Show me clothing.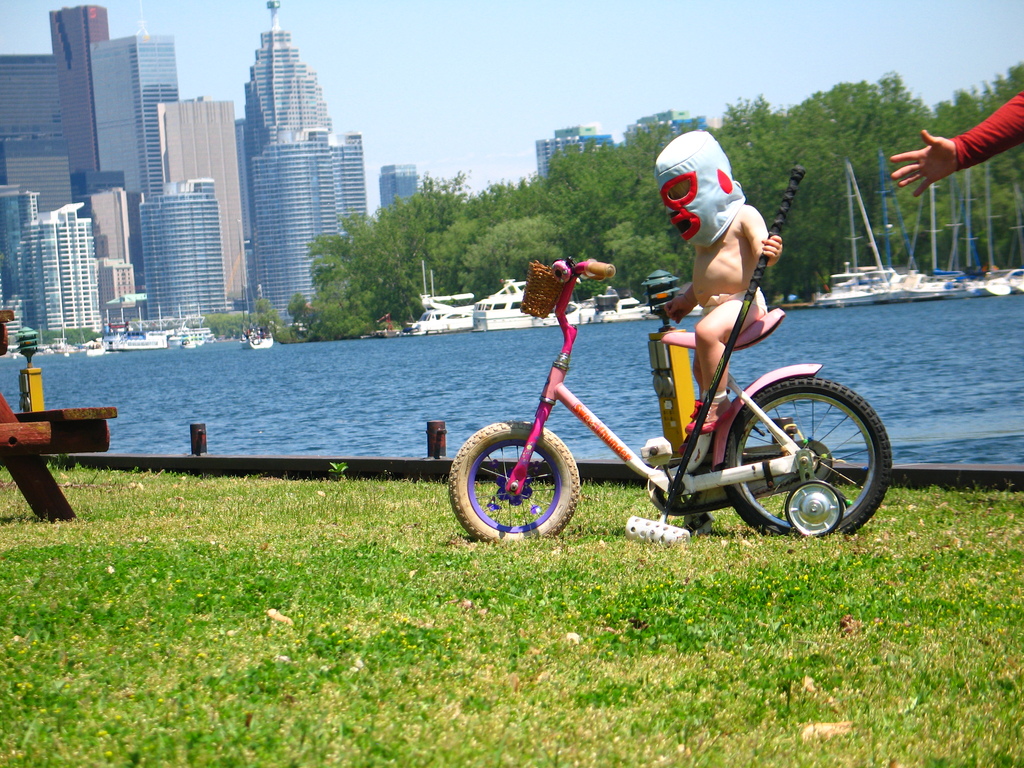
clothing is here: BBox(952, 81, 1023, 177).
